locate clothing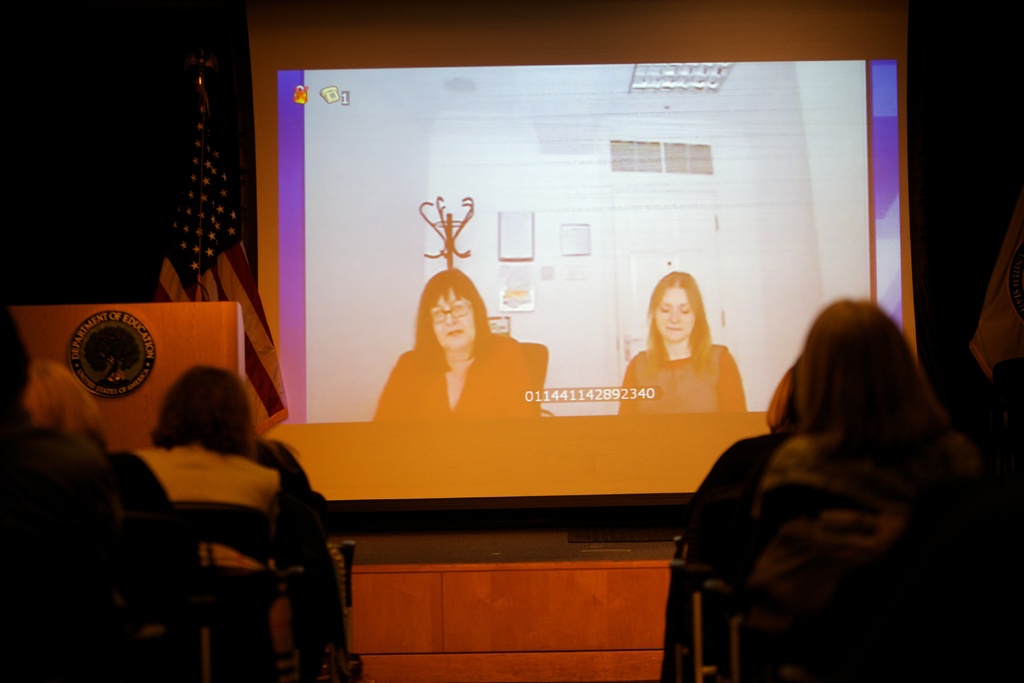
locate(751, 434, 977, 682)
